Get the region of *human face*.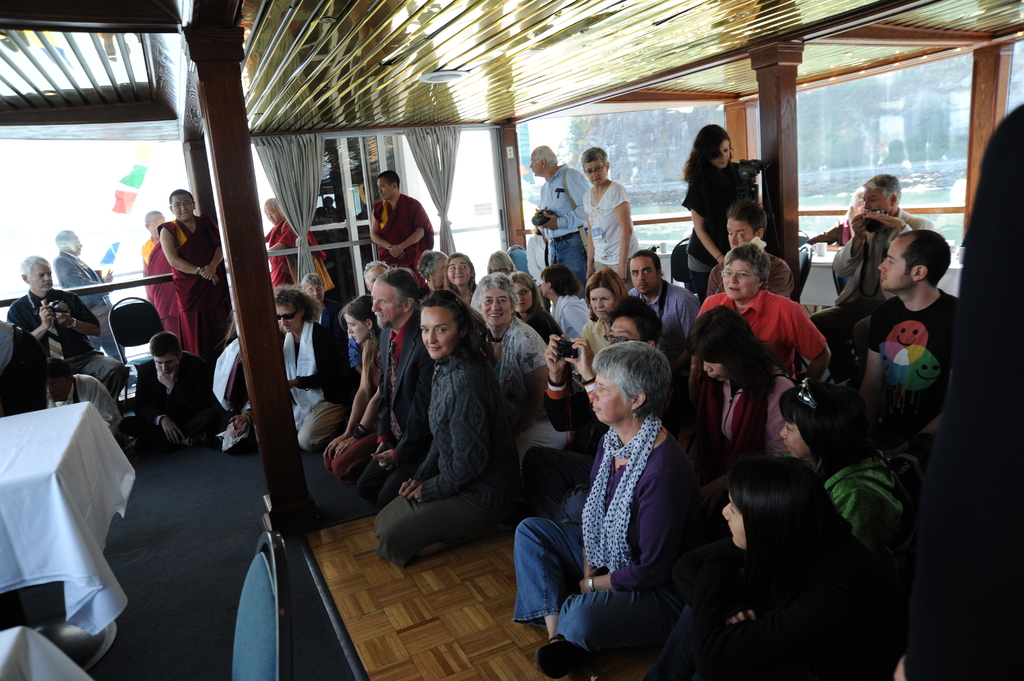
x1=723 y1=499 x2=742 y2=552.
